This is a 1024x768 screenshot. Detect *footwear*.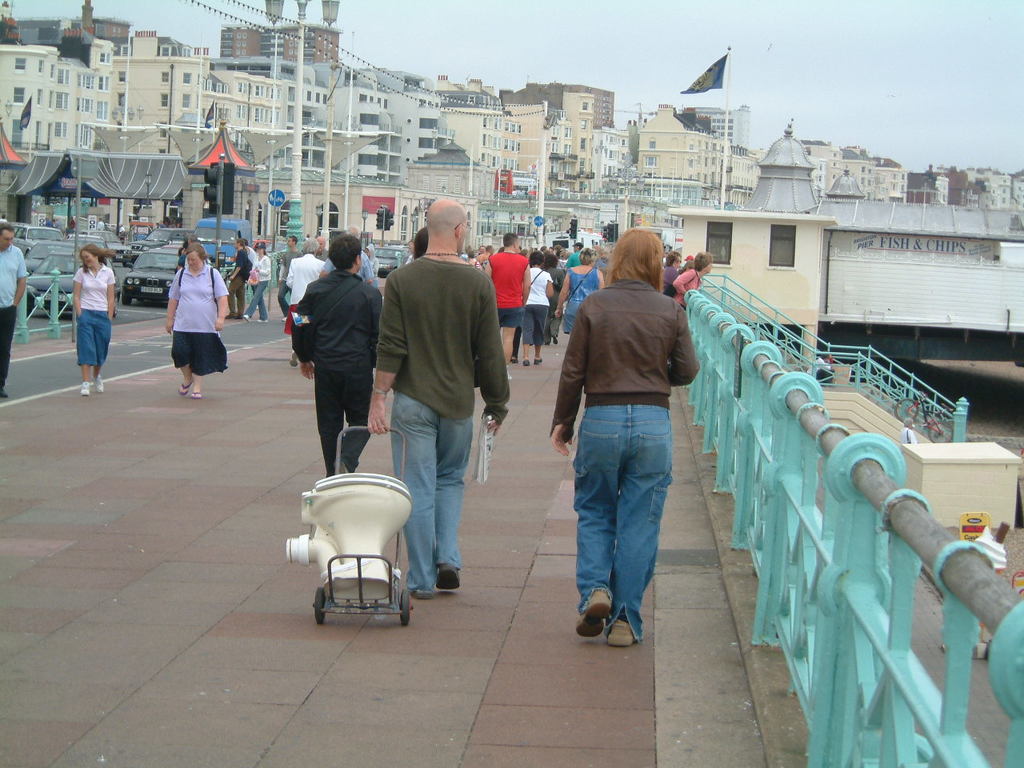
box(580, 589, 610, 636).
